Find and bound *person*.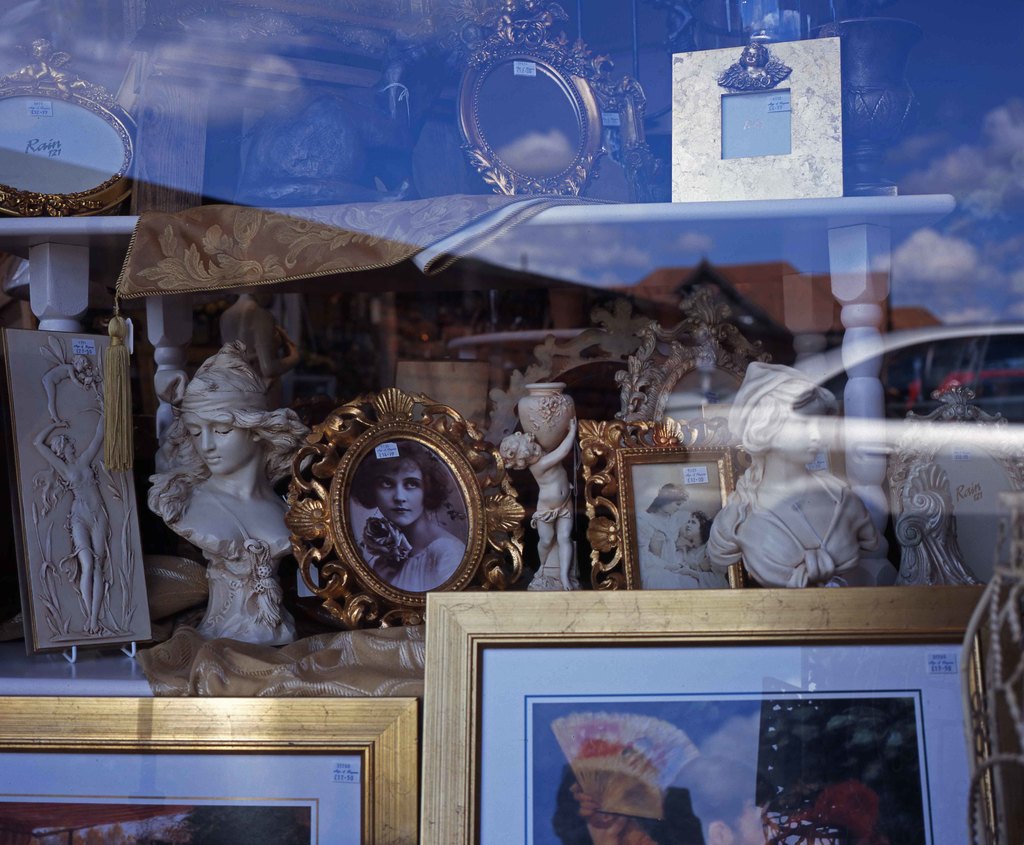
Bound: rect(707, 362, 877, 592).
